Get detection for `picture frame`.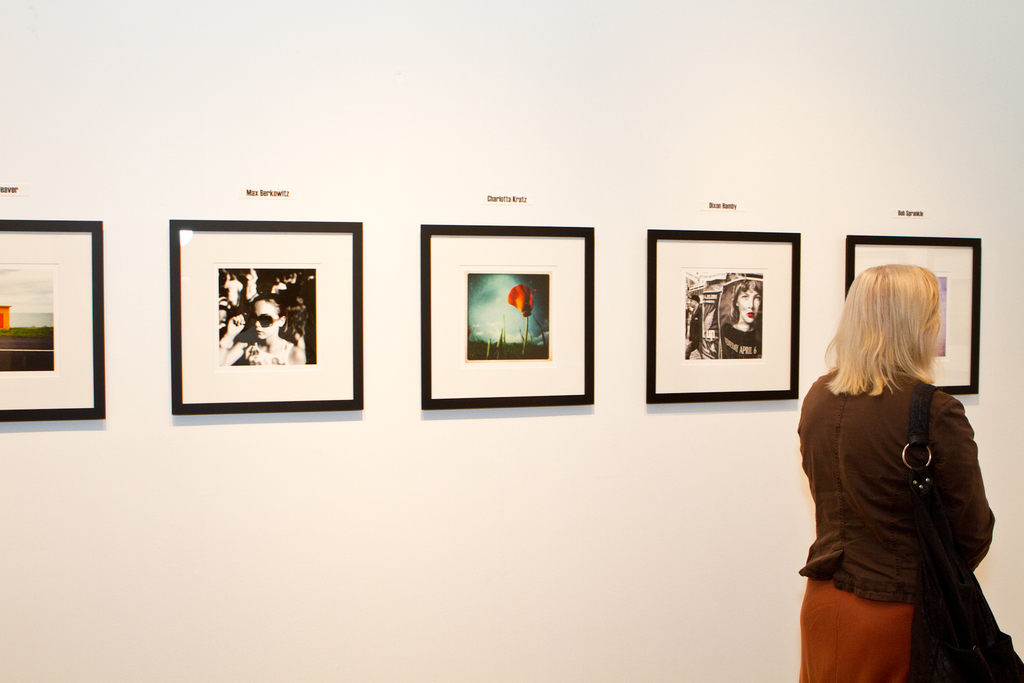
Detection: [0,220,106,424].
